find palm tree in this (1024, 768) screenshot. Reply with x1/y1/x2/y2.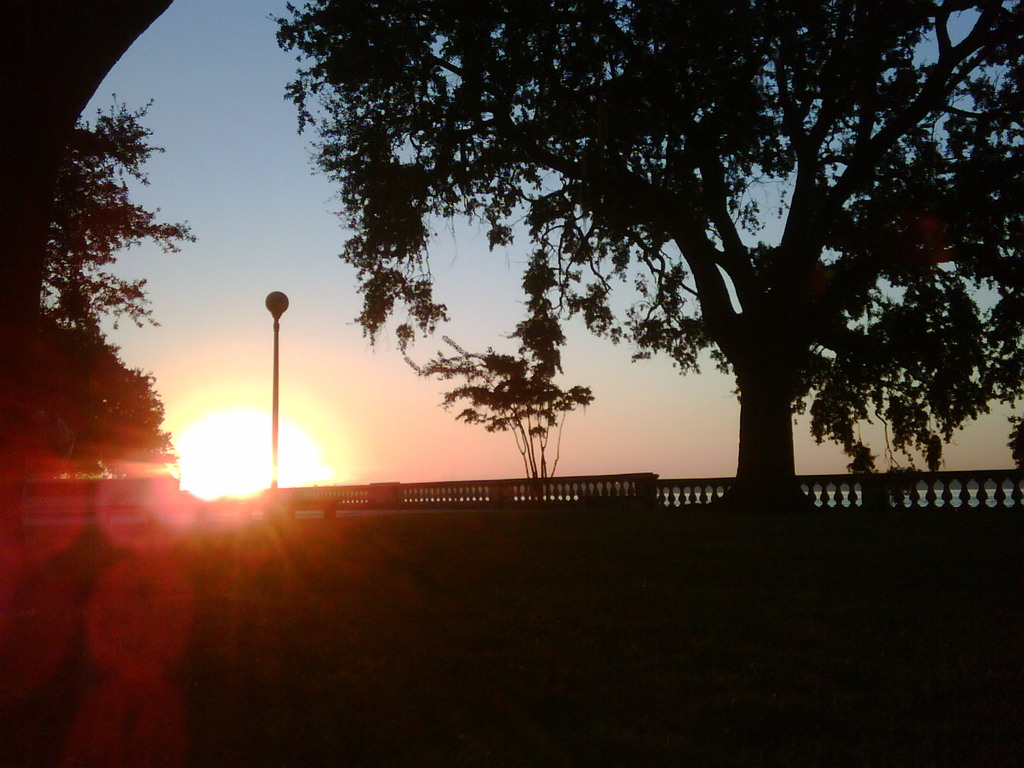
798/244/961/524.
